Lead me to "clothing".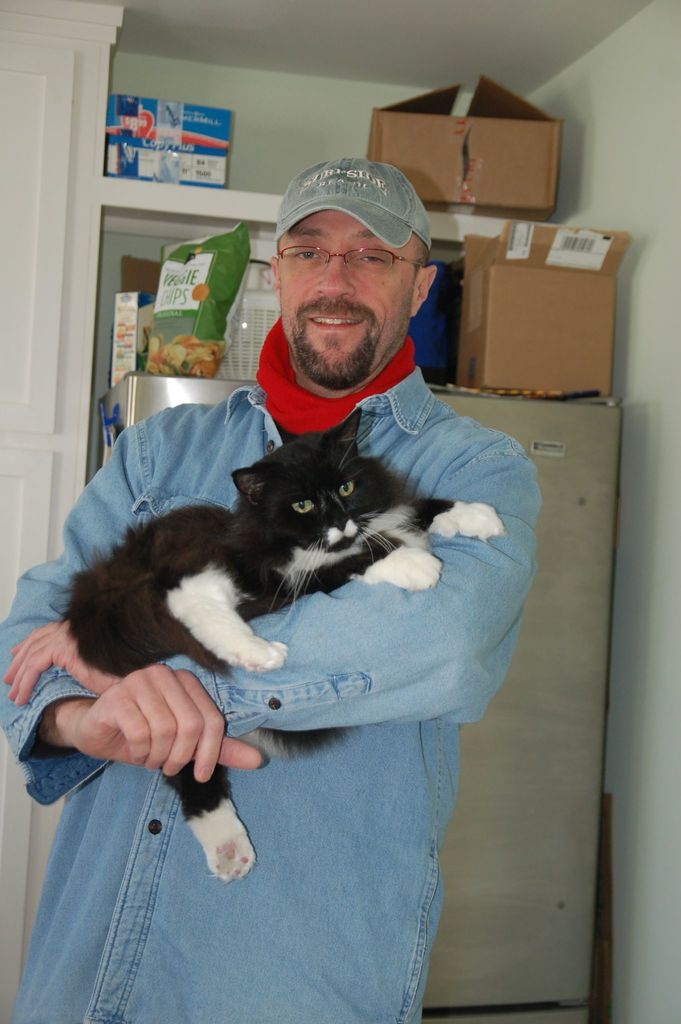
Lead to rect(1, 318, 548, 1023).
